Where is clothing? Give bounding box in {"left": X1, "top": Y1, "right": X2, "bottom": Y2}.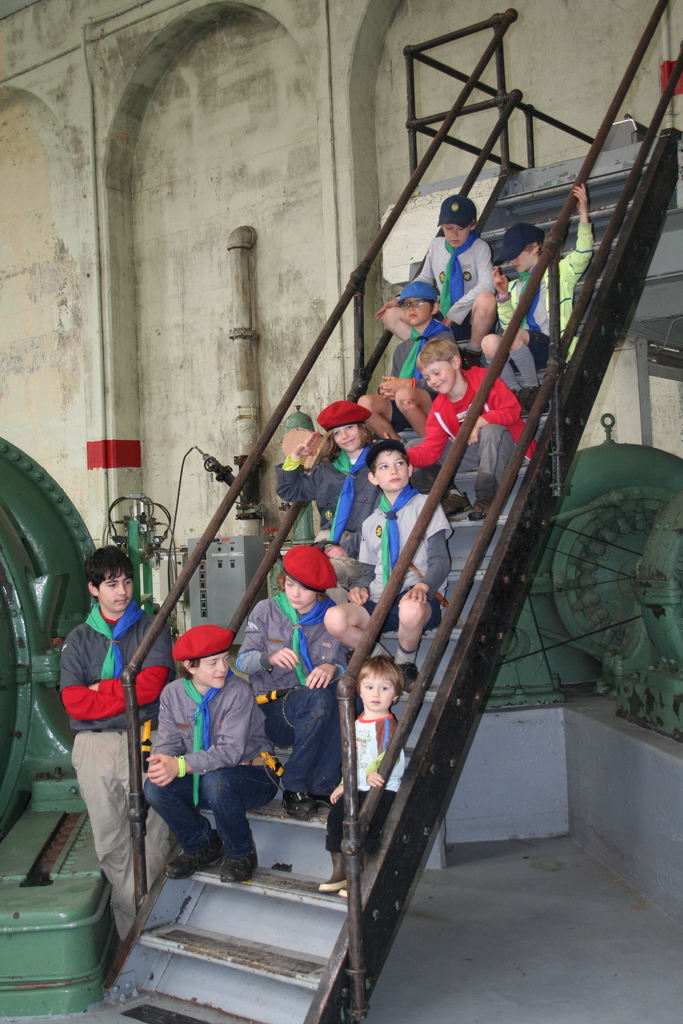
{"left": 354, "top": 492, "right": 470, "bottom": 633}.
